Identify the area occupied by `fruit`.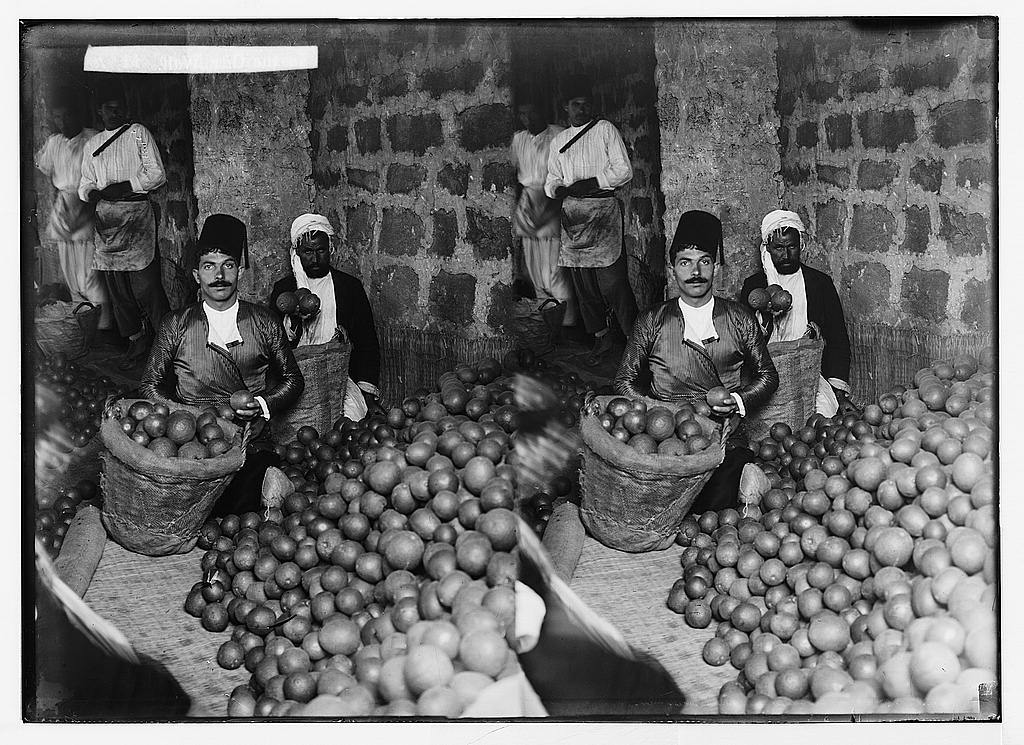
Area: detection(747, 287, 767, 313).
